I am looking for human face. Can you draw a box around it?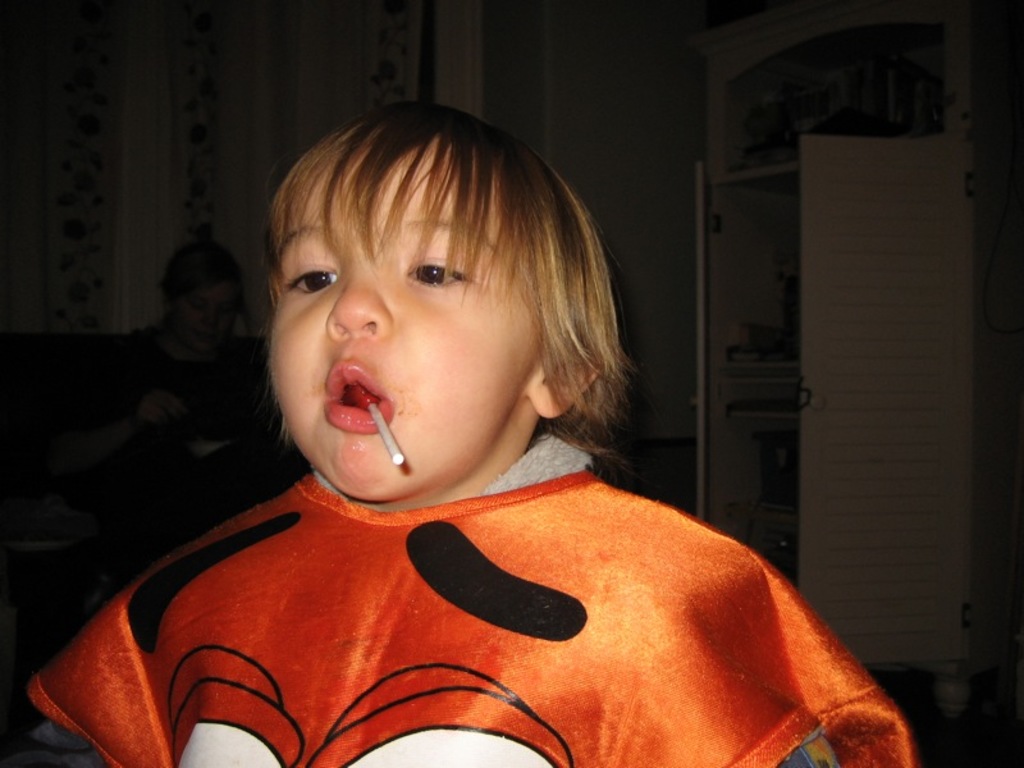
Sure, the bounding box is pyautogui.locateOnScreen(269, 166, 541, 502).
